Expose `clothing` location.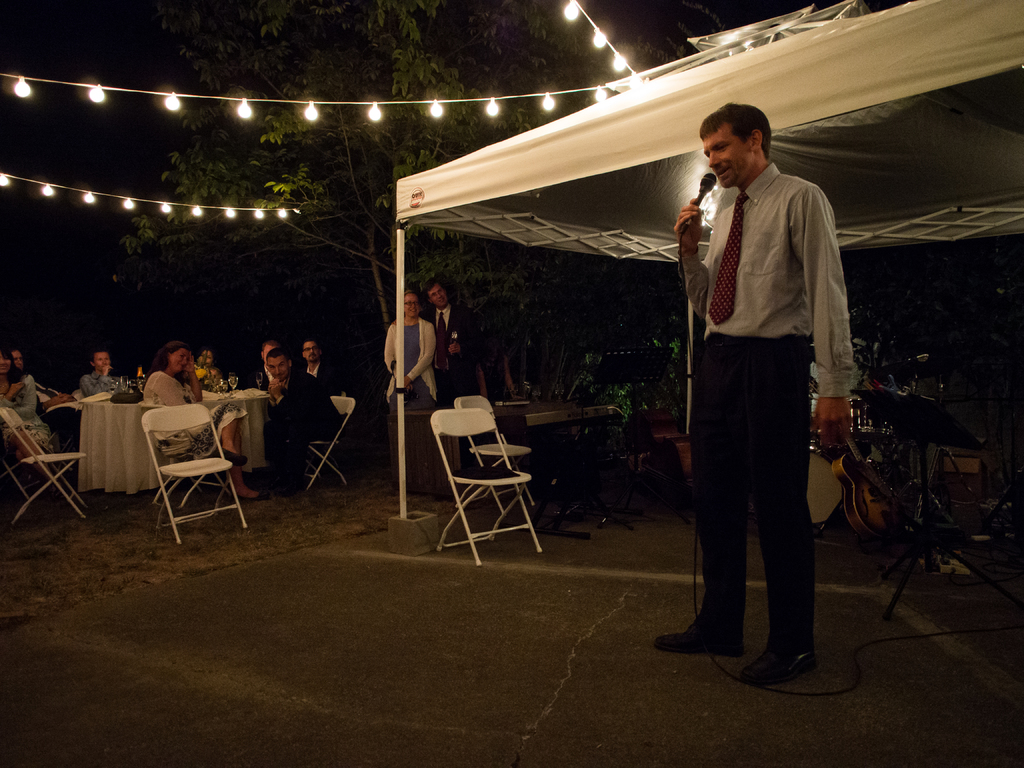
Exposed at (256, 365, 274, 395).
